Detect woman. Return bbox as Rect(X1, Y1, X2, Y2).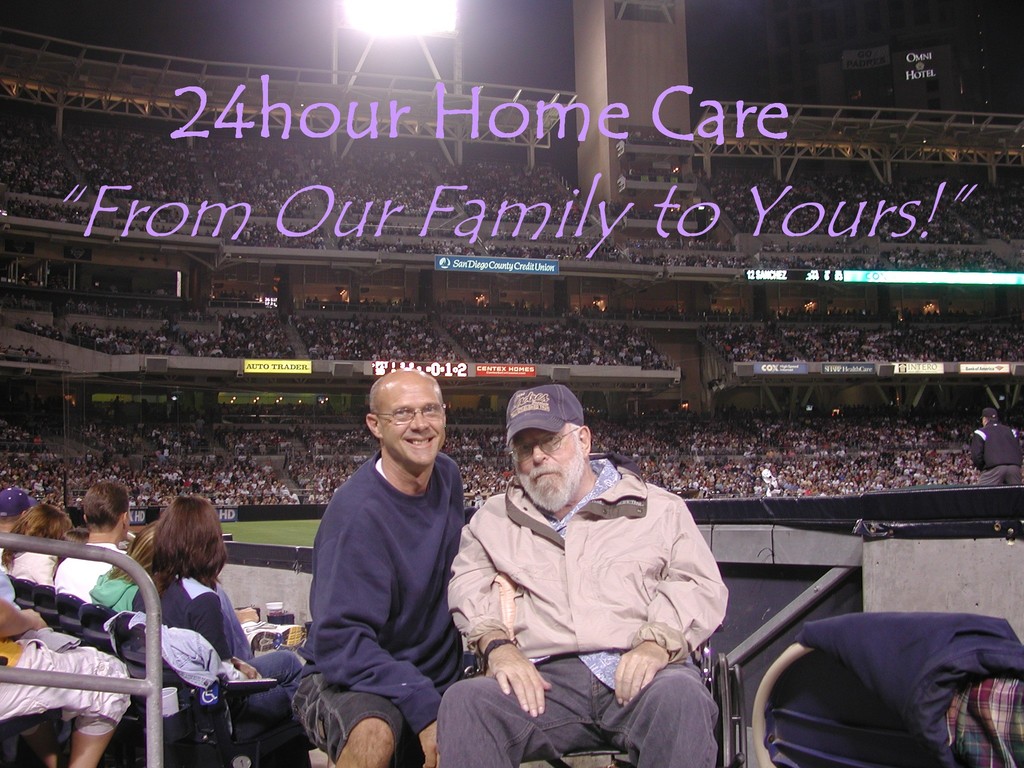
Rect(2, 500, 74, 585).
